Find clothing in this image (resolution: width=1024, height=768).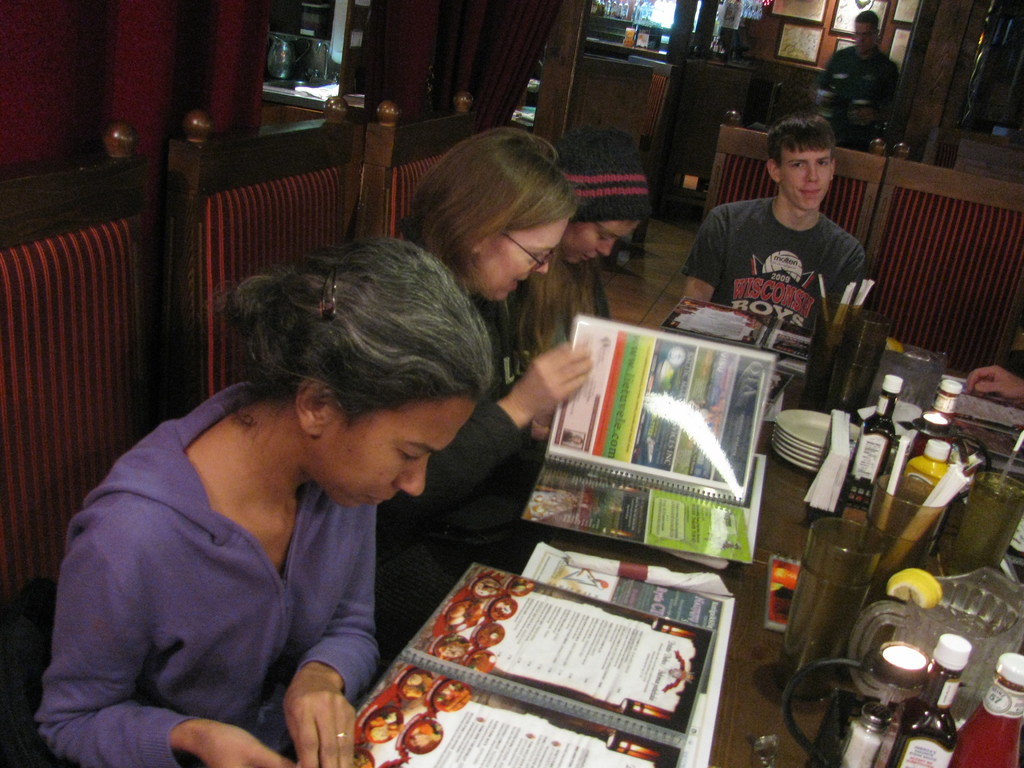
{"x1": 824, "y1": 47, "x2": 906, "y2": 74}.
